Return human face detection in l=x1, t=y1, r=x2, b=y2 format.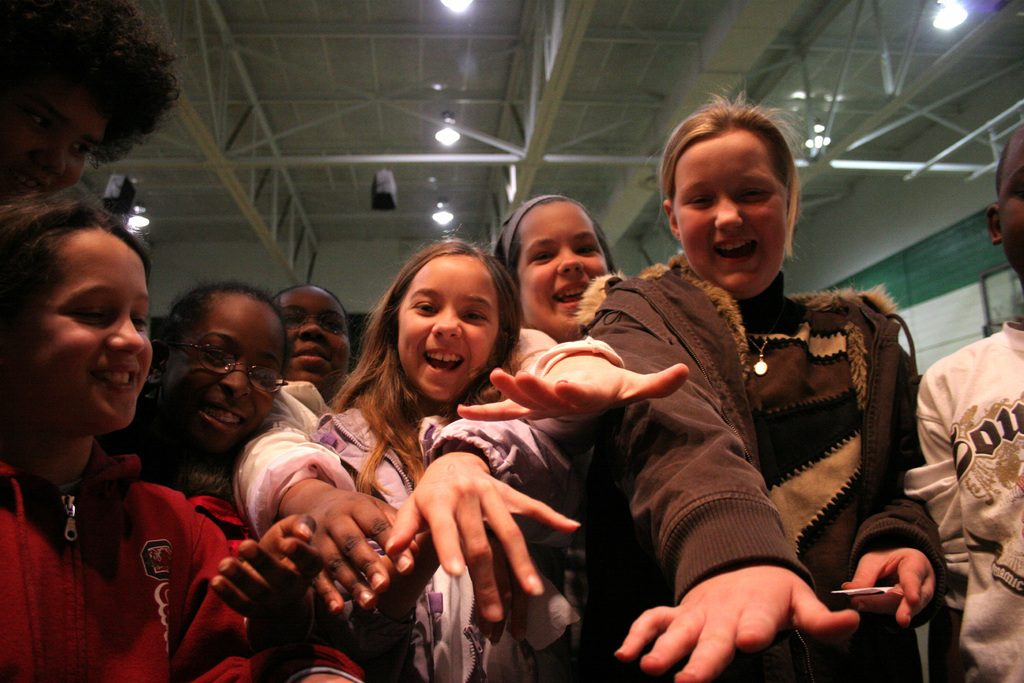
l=999, t=117, r=1023, b=283.
